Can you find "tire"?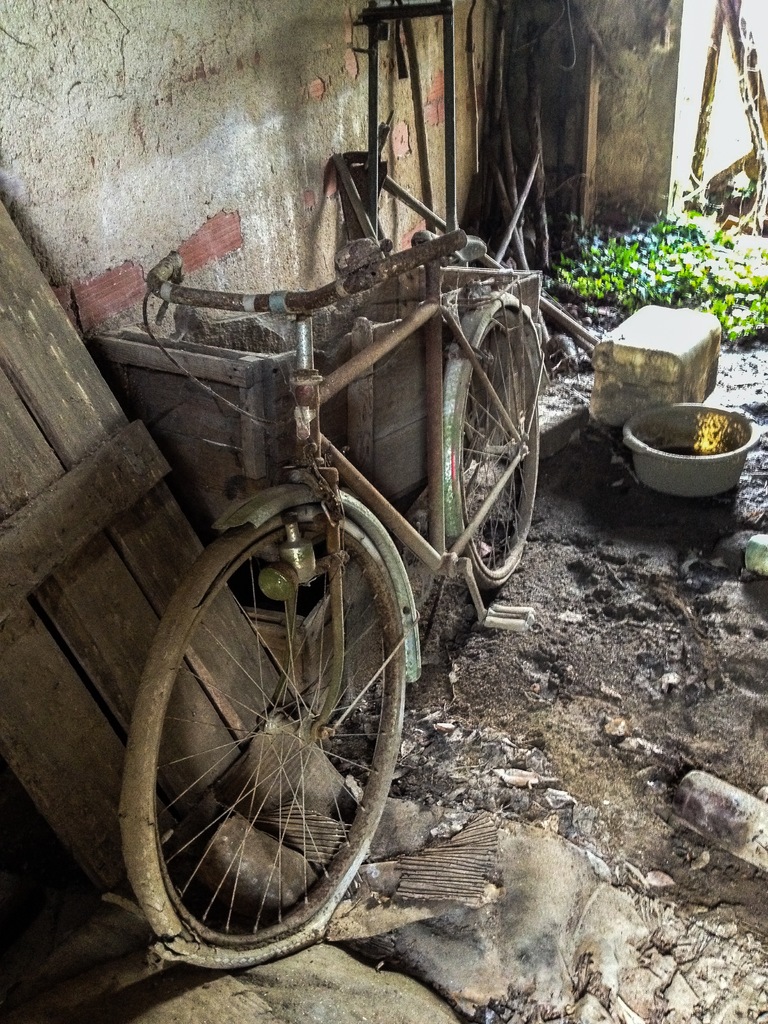
Yes, bounding box: pyautogui.locateOnScreen(127, 504, 427, 961).
